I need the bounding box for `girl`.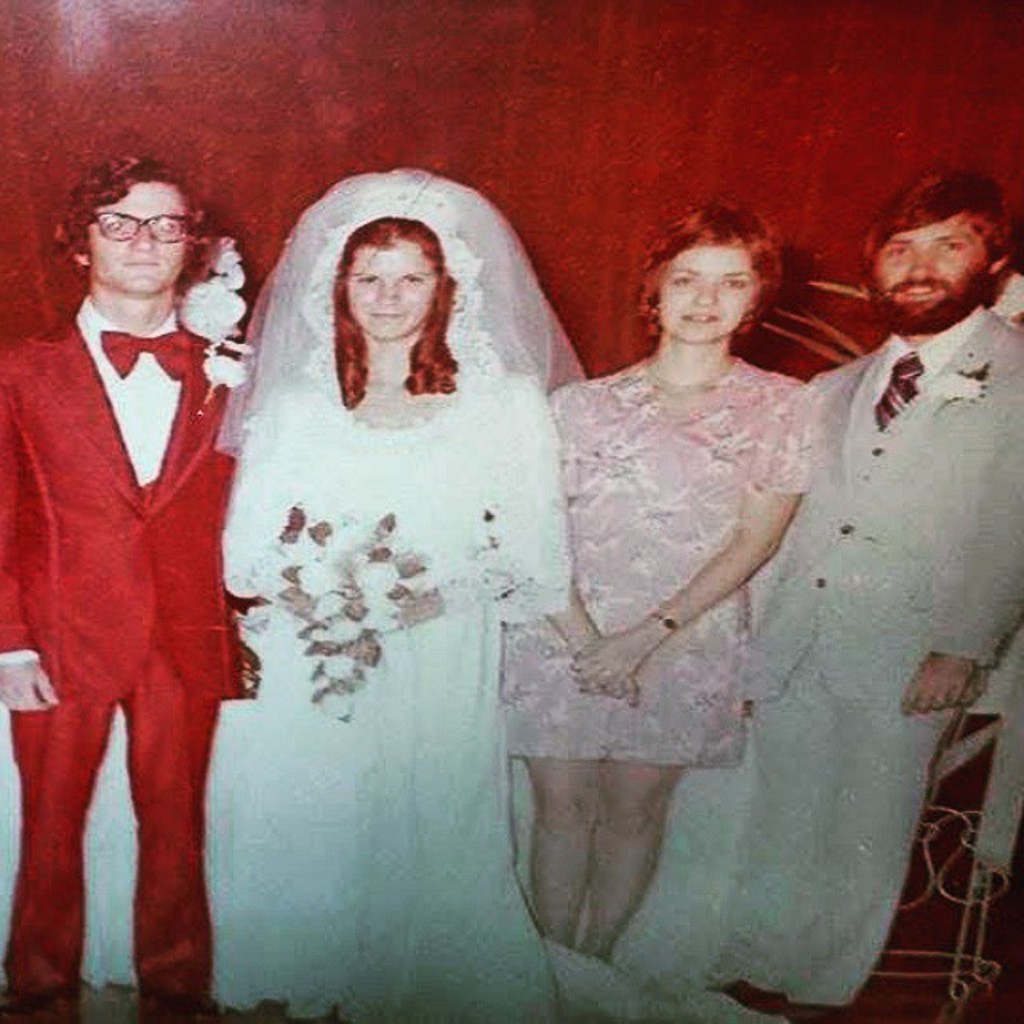
Here it is: l=0, t=165, r=794, b=1022.
